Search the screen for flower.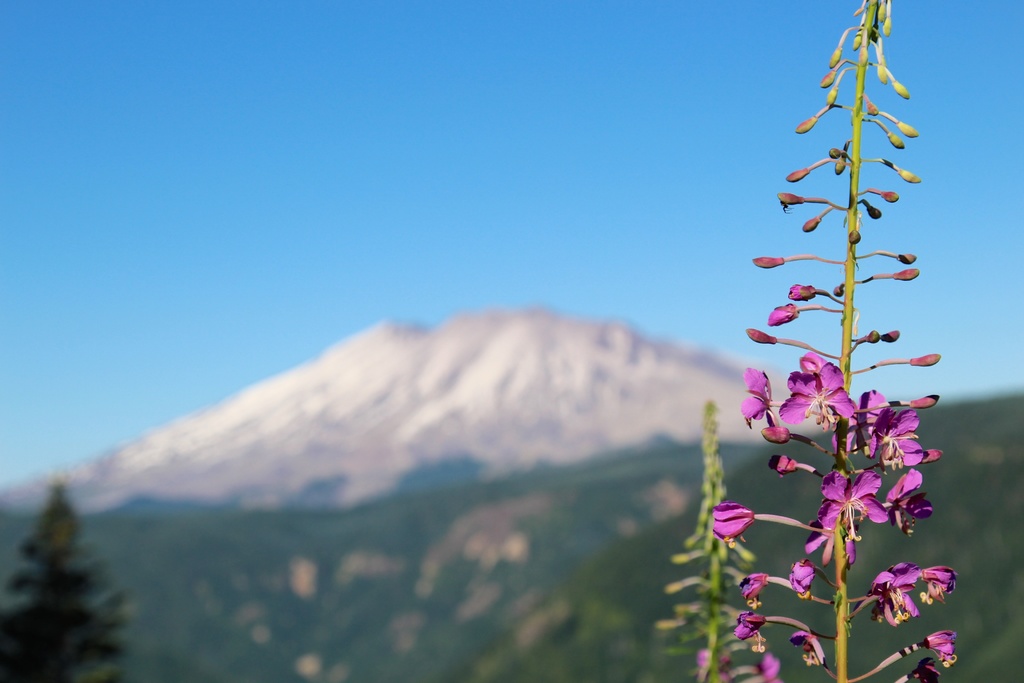
Found at [x1=736, y1=362, x2=780, y2=429].
